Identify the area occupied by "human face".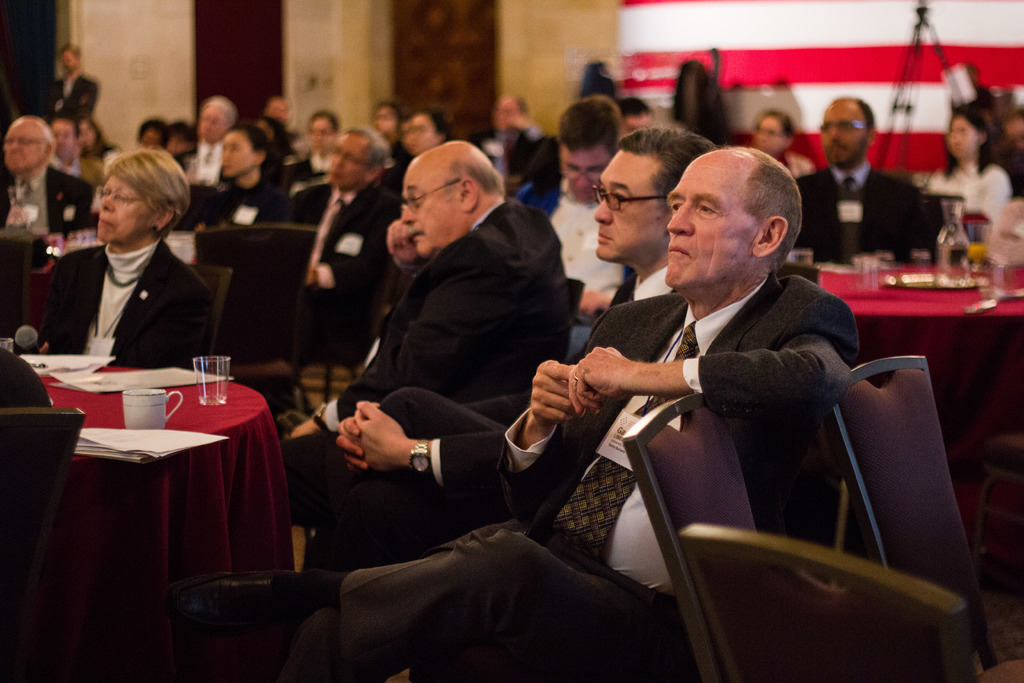
Area: 821:101:865:166.
